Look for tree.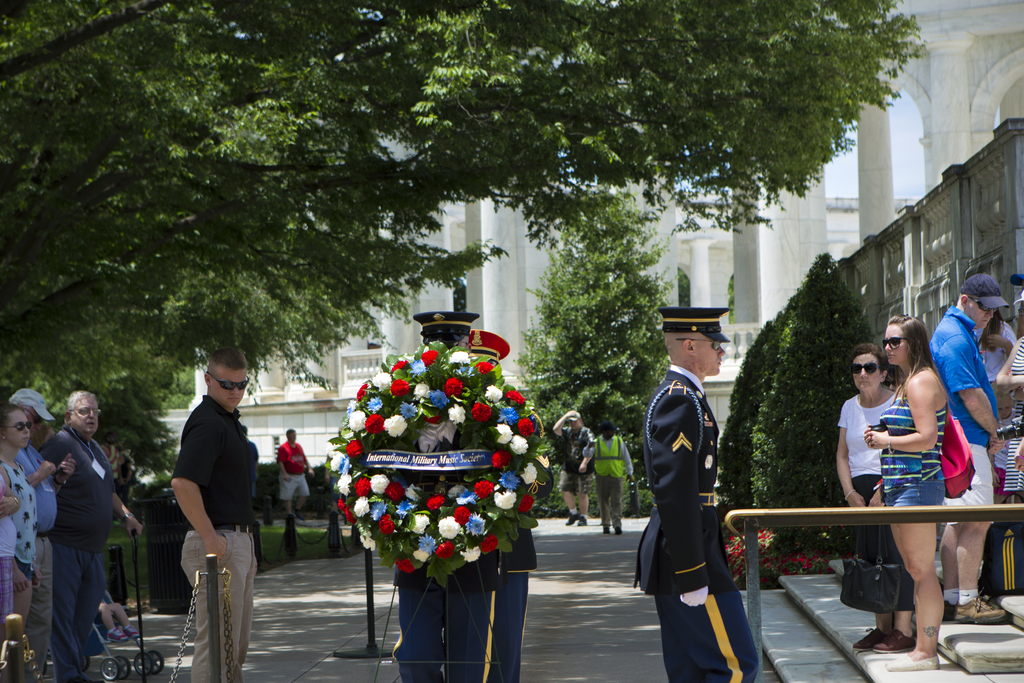
Found: rect(0, 0, 931, 454).
